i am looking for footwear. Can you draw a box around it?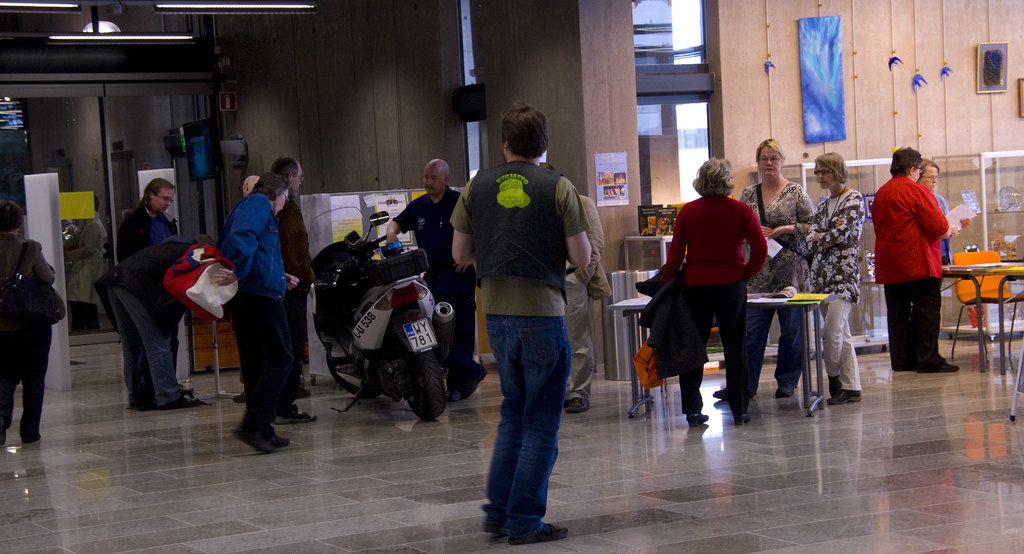
Sure, the bounding box is box(686, 407, 710, 430).
